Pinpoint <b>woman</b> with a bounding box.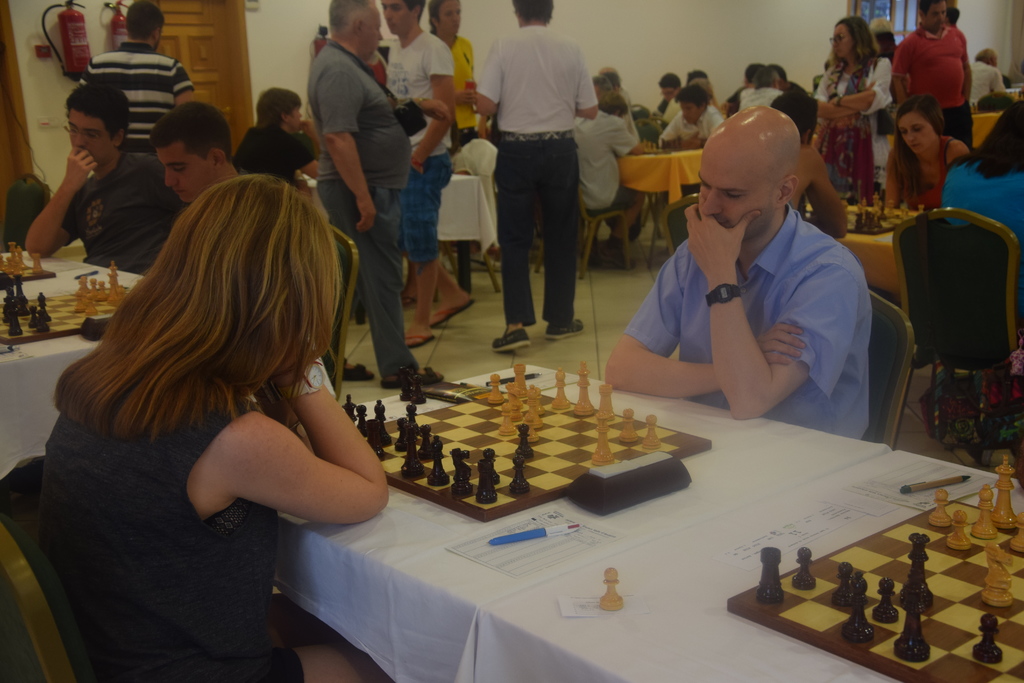
box=[936, 99, 1023, 457].
